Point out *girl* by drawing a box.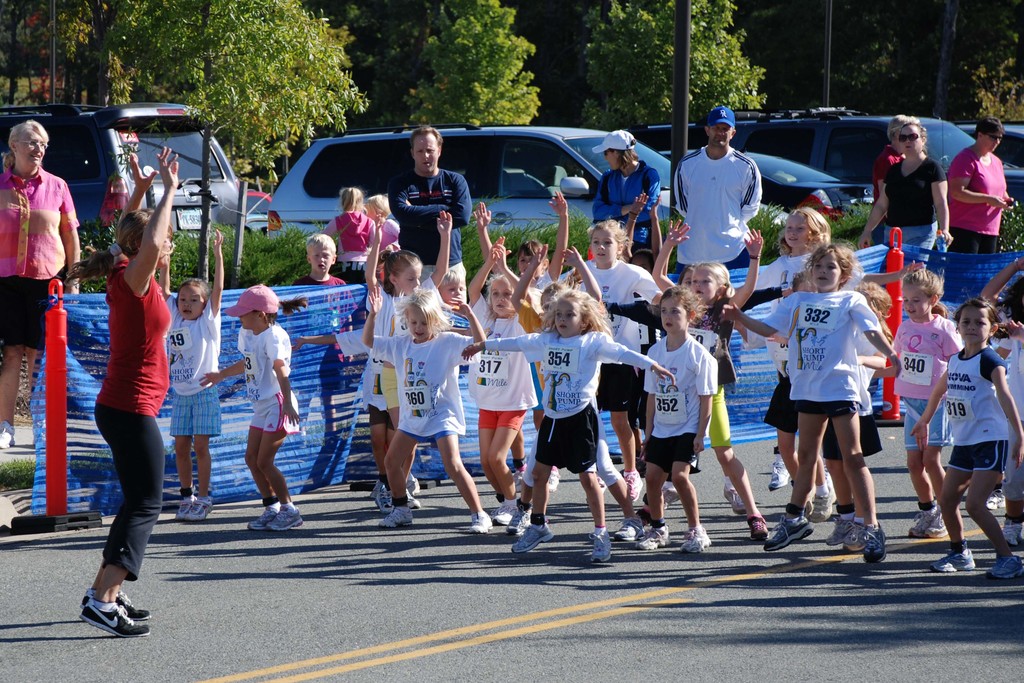
x1=358 y1=284 x2=493 y2=530.
